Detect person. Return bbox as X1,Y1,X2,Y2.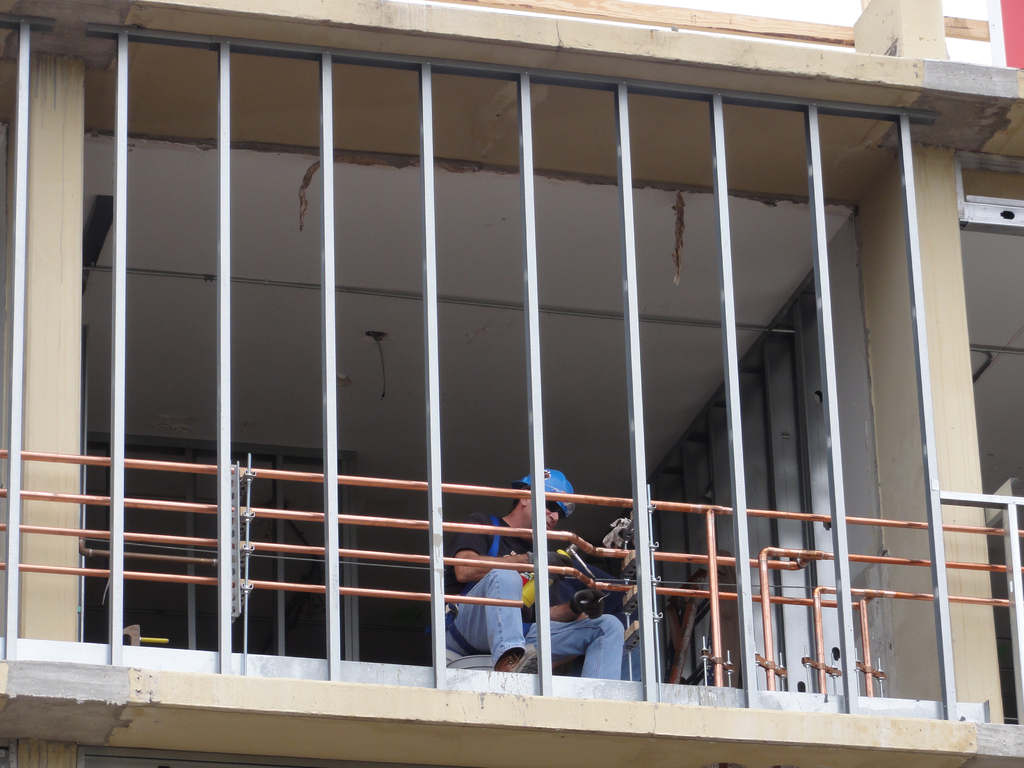
446,458,622,678.
